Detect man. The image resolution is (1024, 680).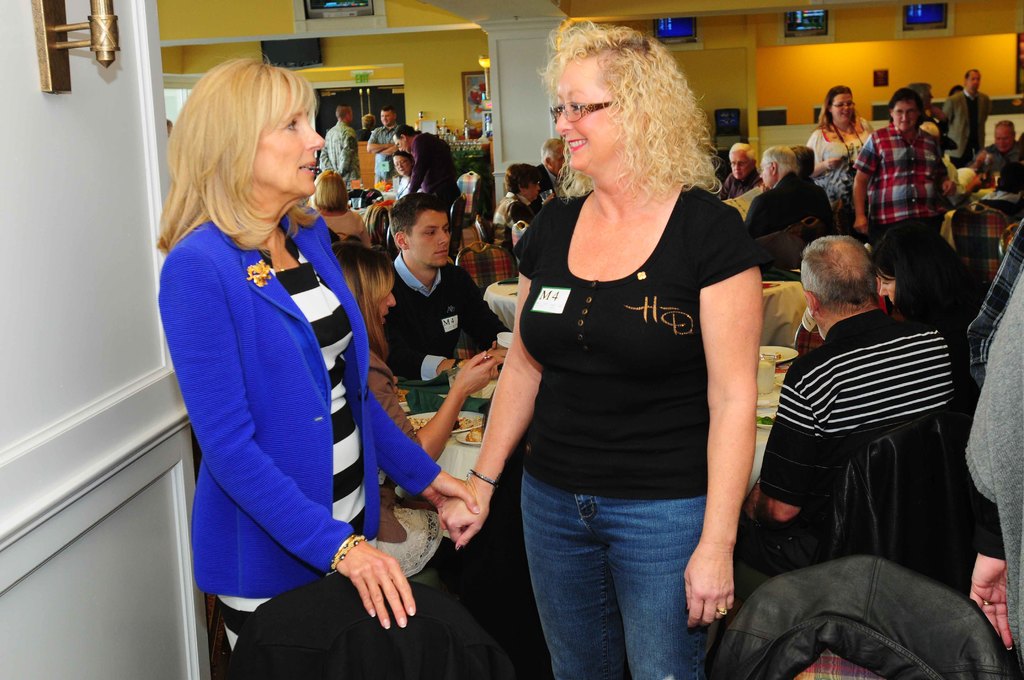
507:163:557:225.
